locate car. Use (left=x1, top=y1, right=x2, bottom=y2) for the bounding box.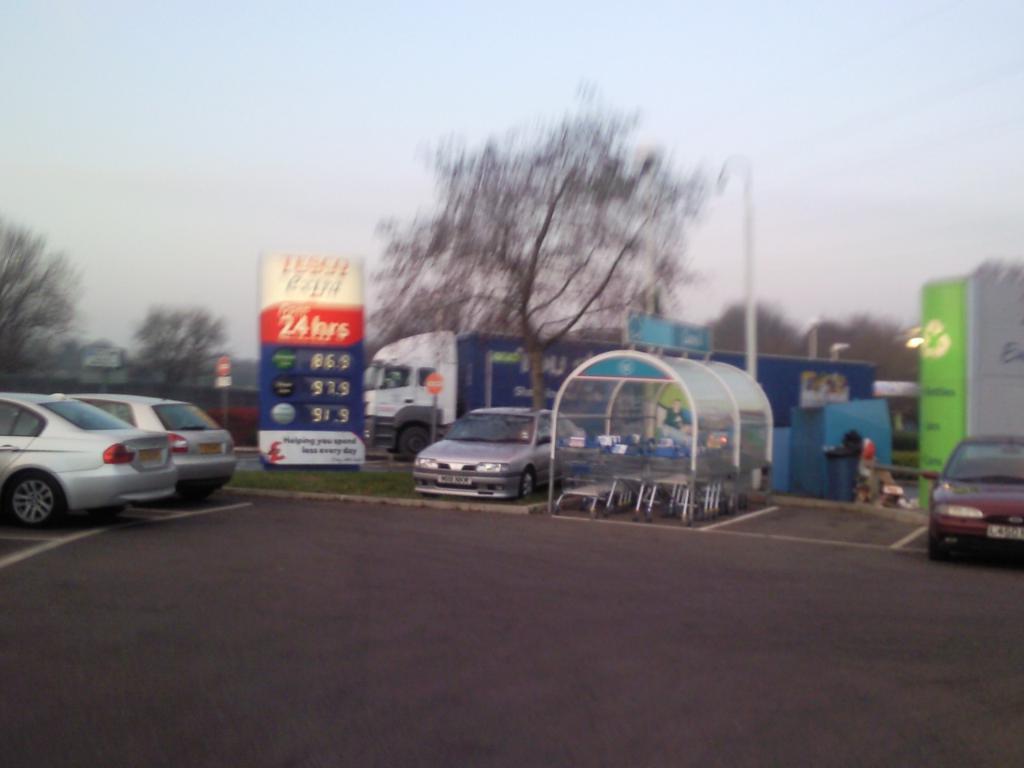
(left=71, top=394, right=231, bottom=495).
